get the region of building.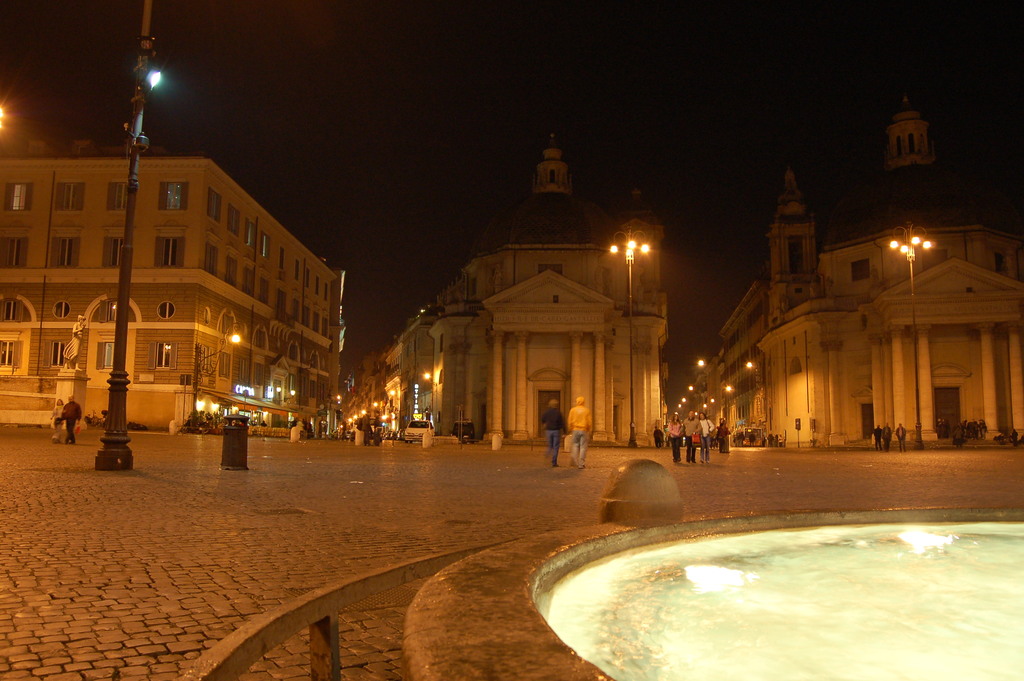
<region>0, 141, 349, 431</region>.
